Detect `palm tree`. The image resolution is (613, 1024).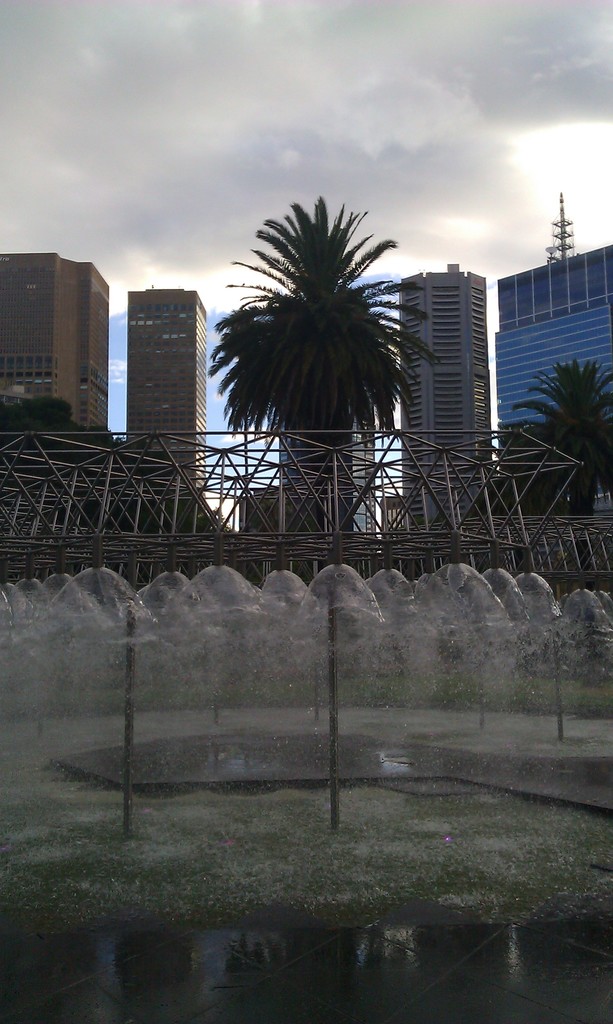
BBox(209, 197, 426, 514).
